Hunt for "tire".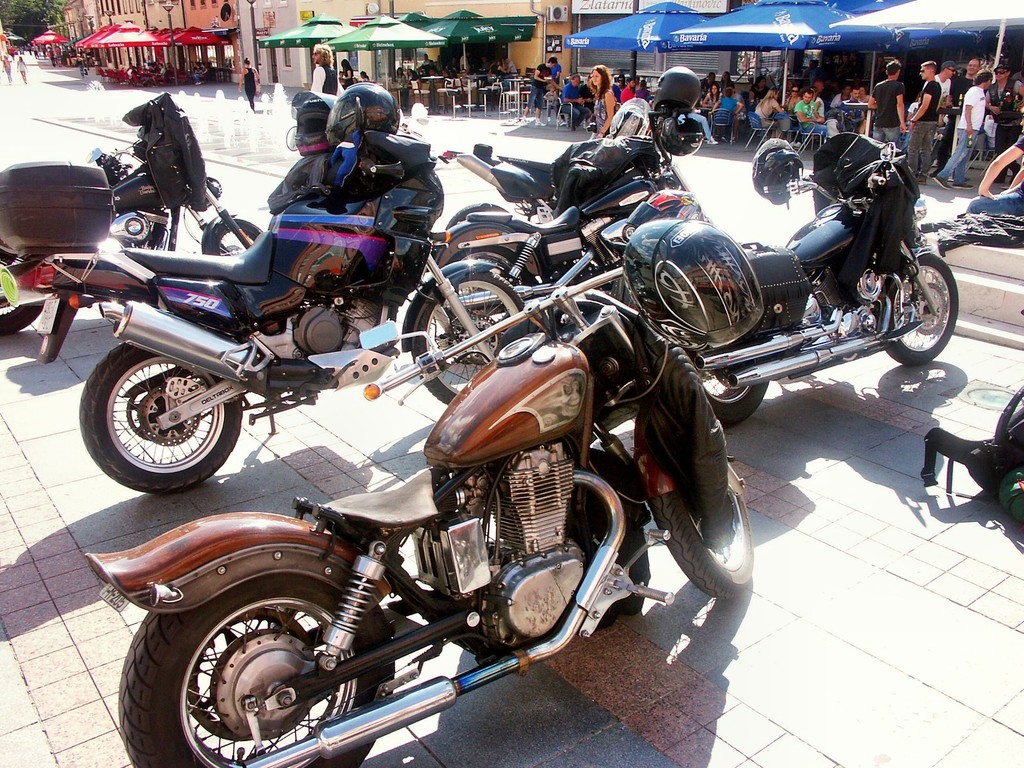
Hunted down at bbox(210, 214, 267, 257).
